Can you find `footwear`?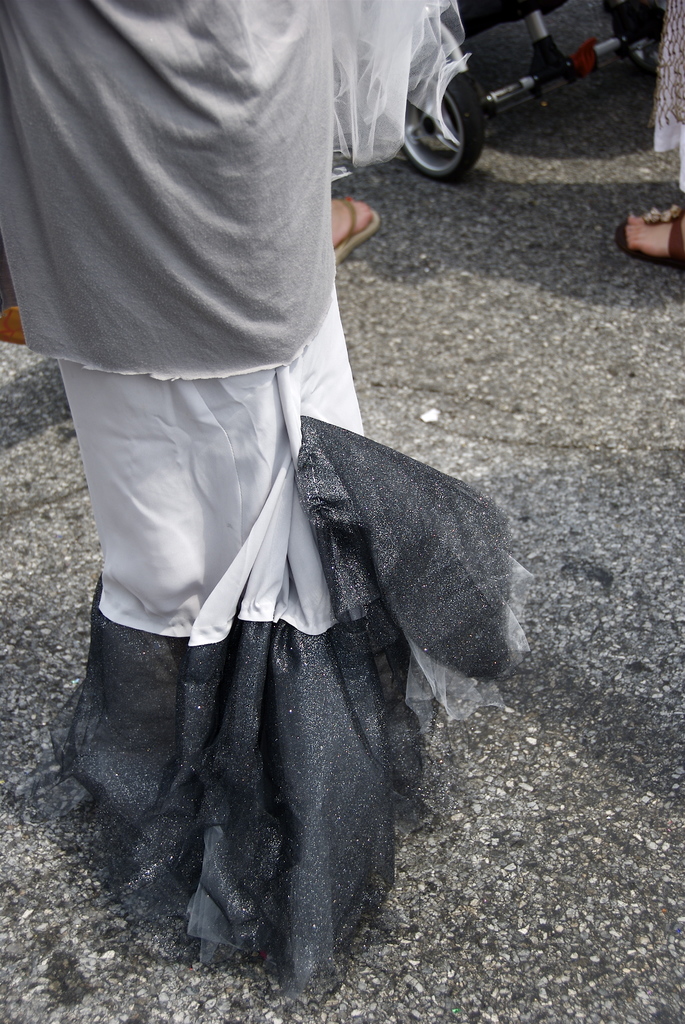
Yes, bounding box: Rect(617, 207, 684, 264).
